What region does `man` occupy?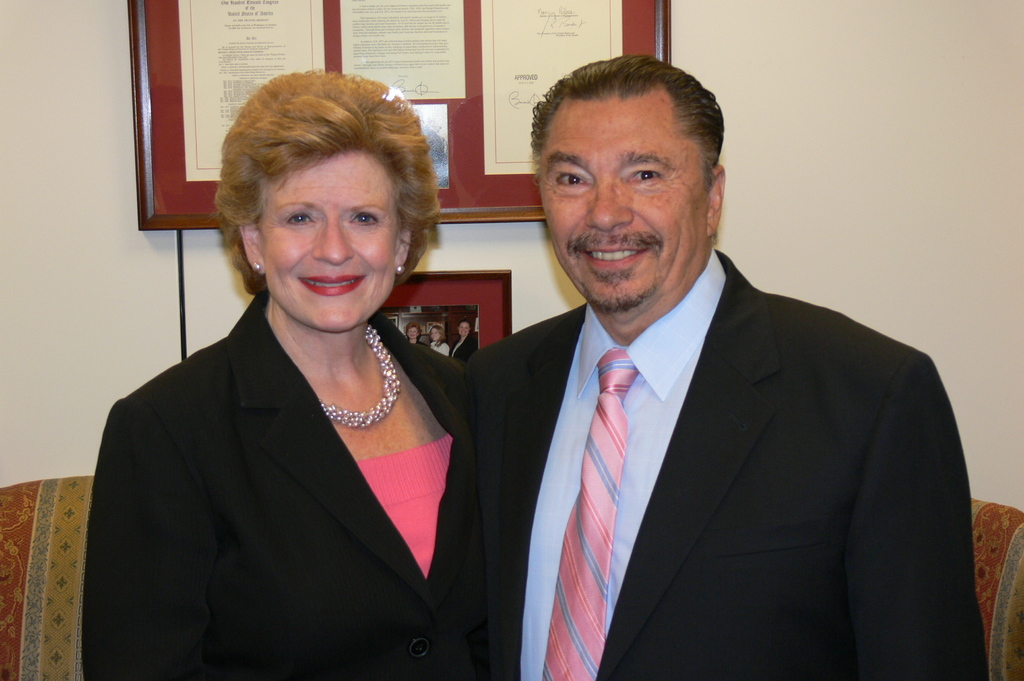
bbox=(453, 58, 988, 680).
